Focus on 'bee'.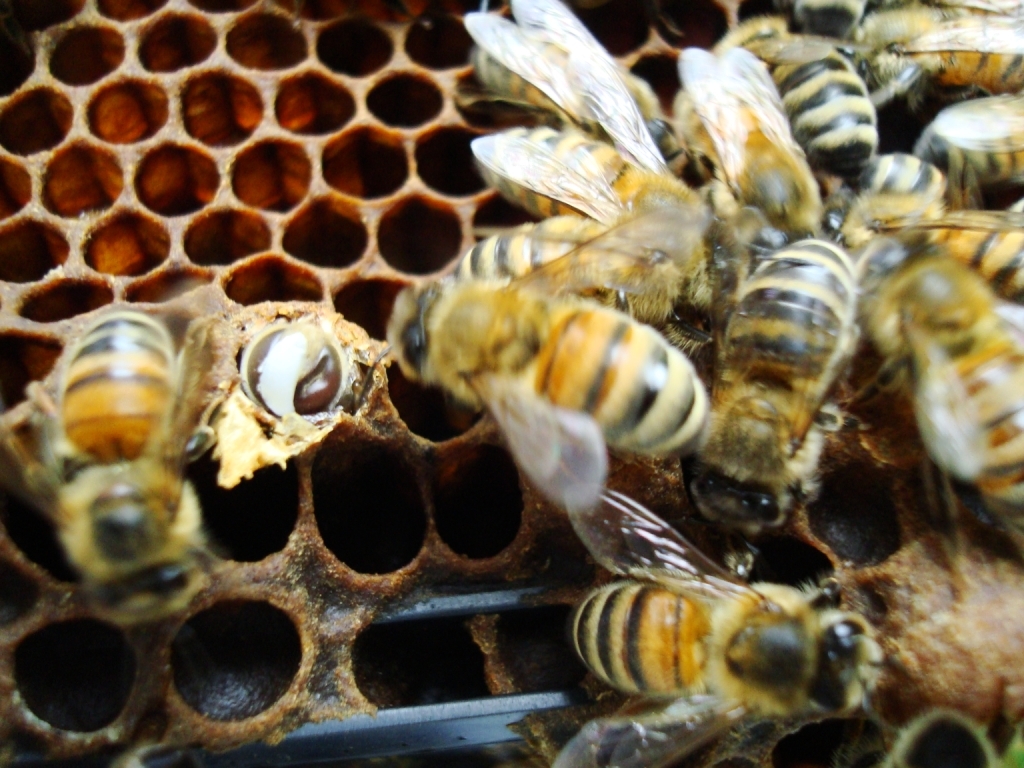
Focused at BBox(734, 21, 911, 167).
